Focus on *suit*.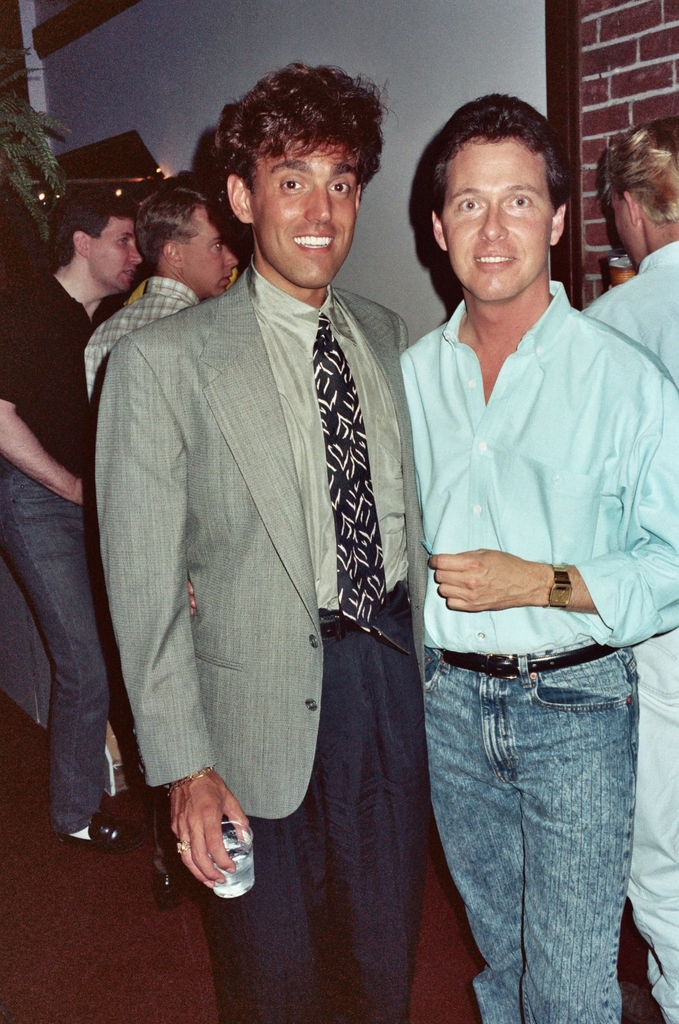
Focused at crop(77, 140, 398, 889).
